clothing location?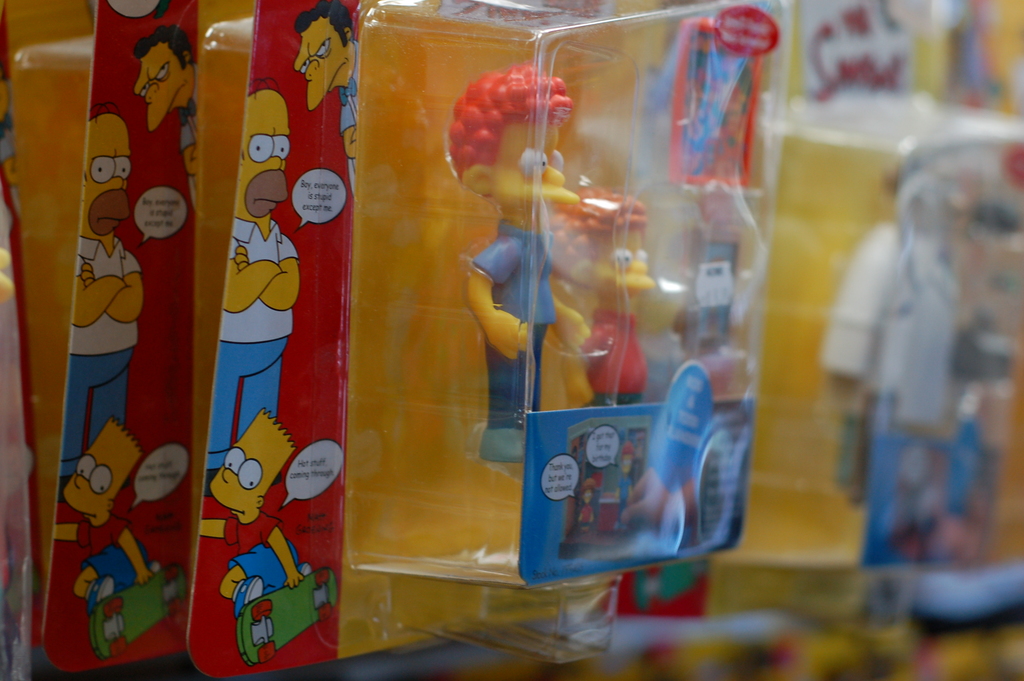
bbox=[202, 211, 298, 469]
